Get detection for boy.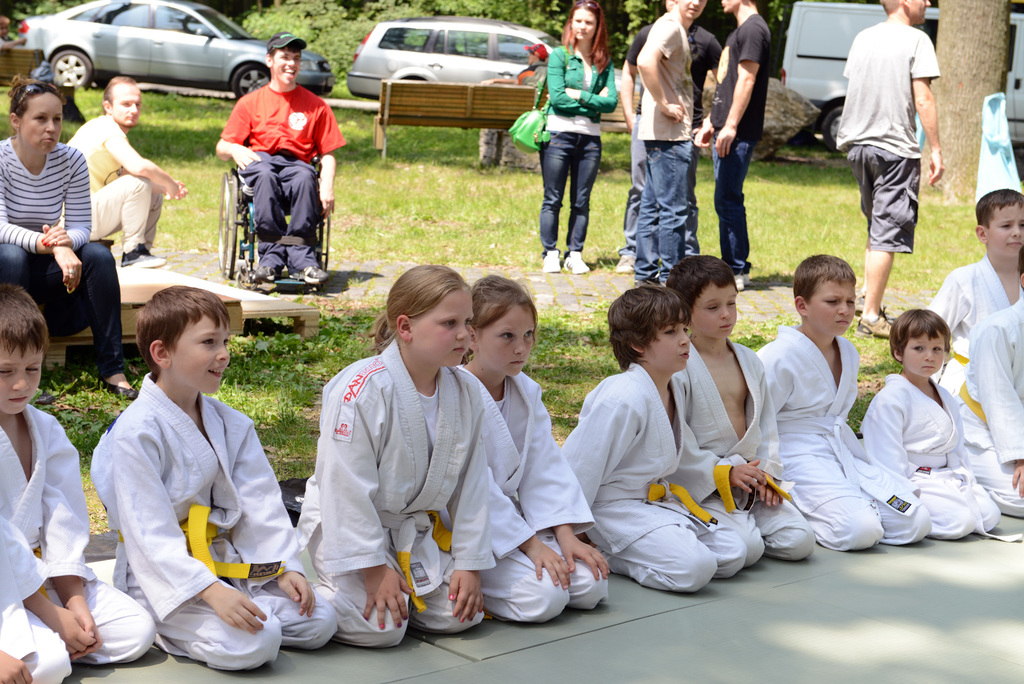
Detection: x1=87 y1=286 x2=341 y2=672.
